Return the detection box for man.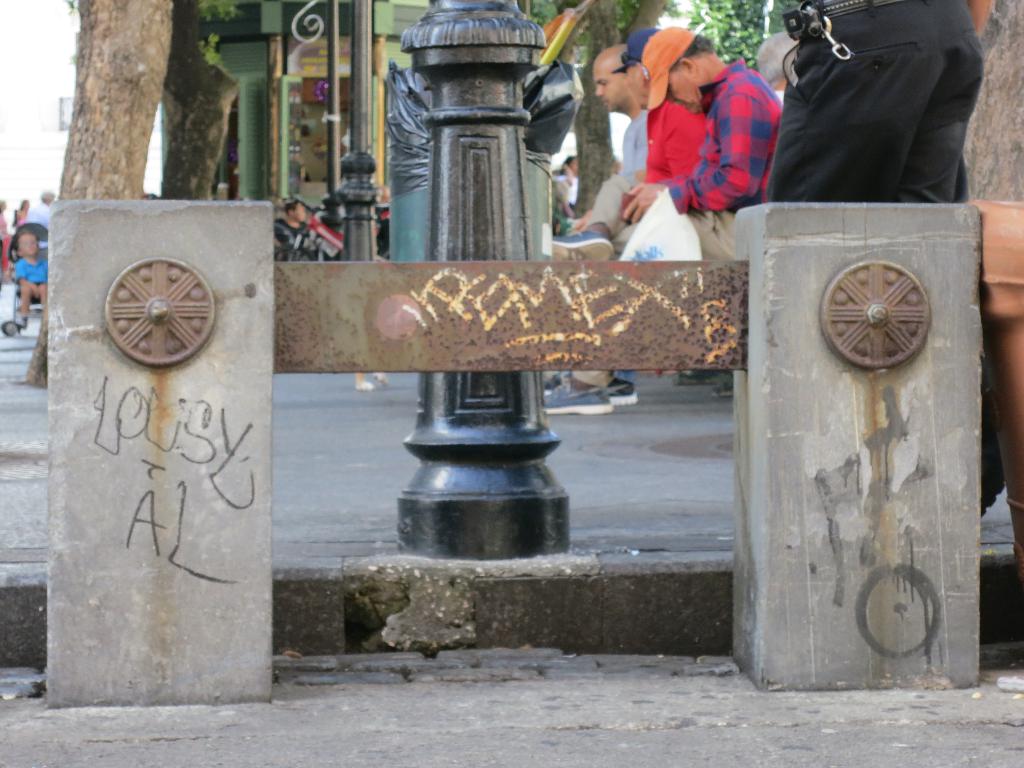
540/26/705/405.
